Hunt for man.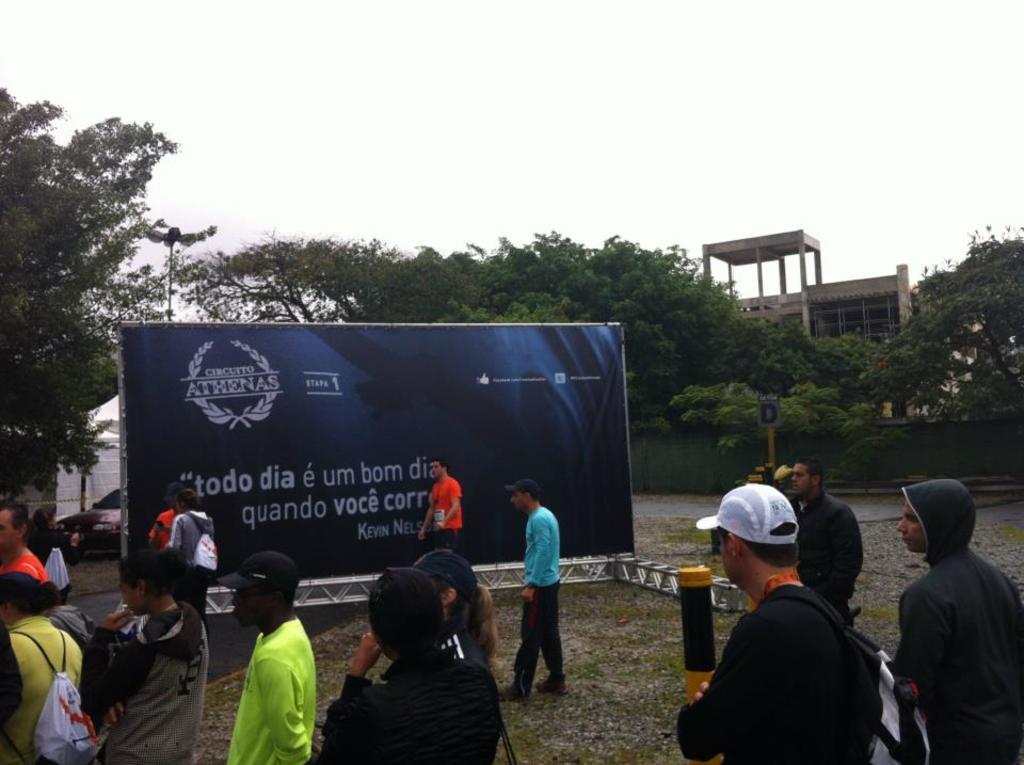
Hunted down at (0, 499, 51, 584).
